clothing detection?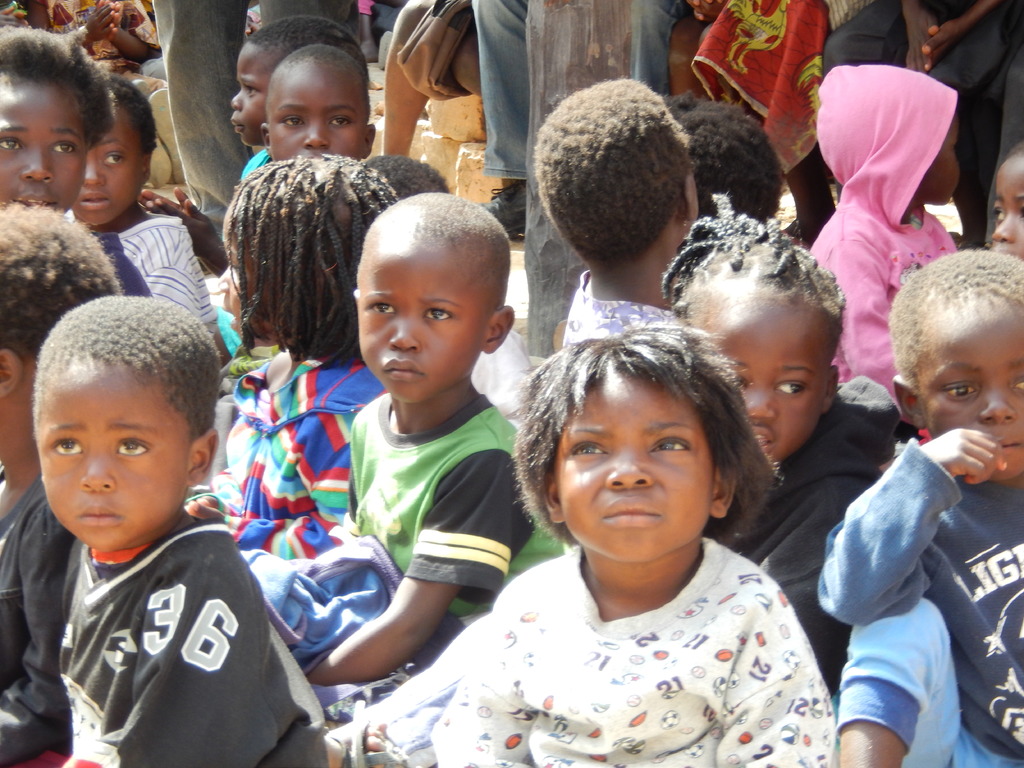
347,394,561,681
